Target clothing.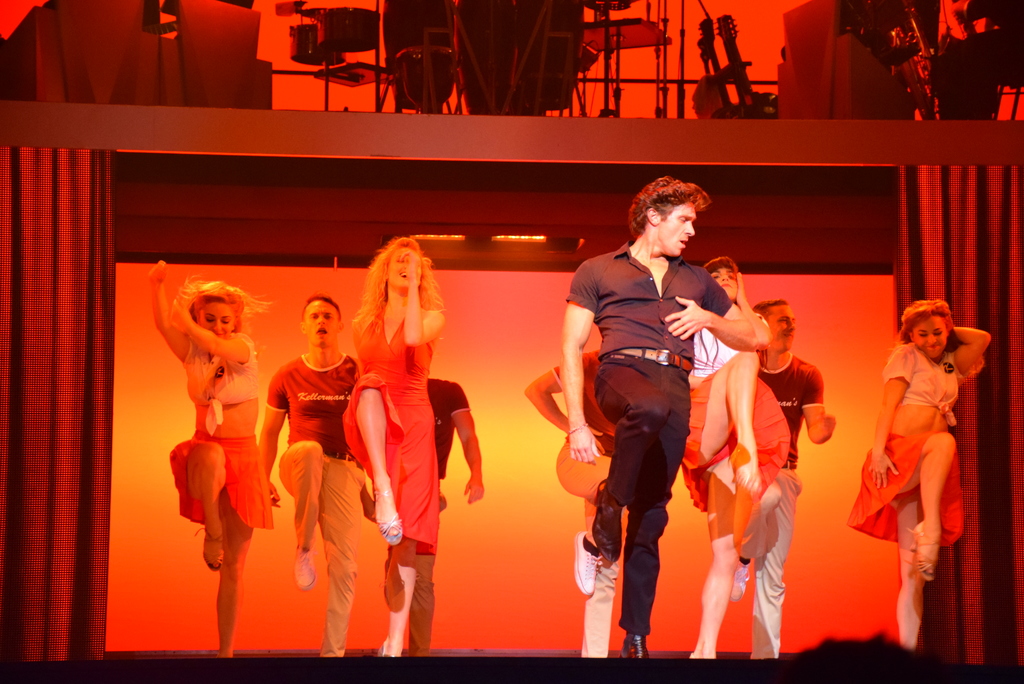
Target region: bbox(336, 309, 435, 555).
